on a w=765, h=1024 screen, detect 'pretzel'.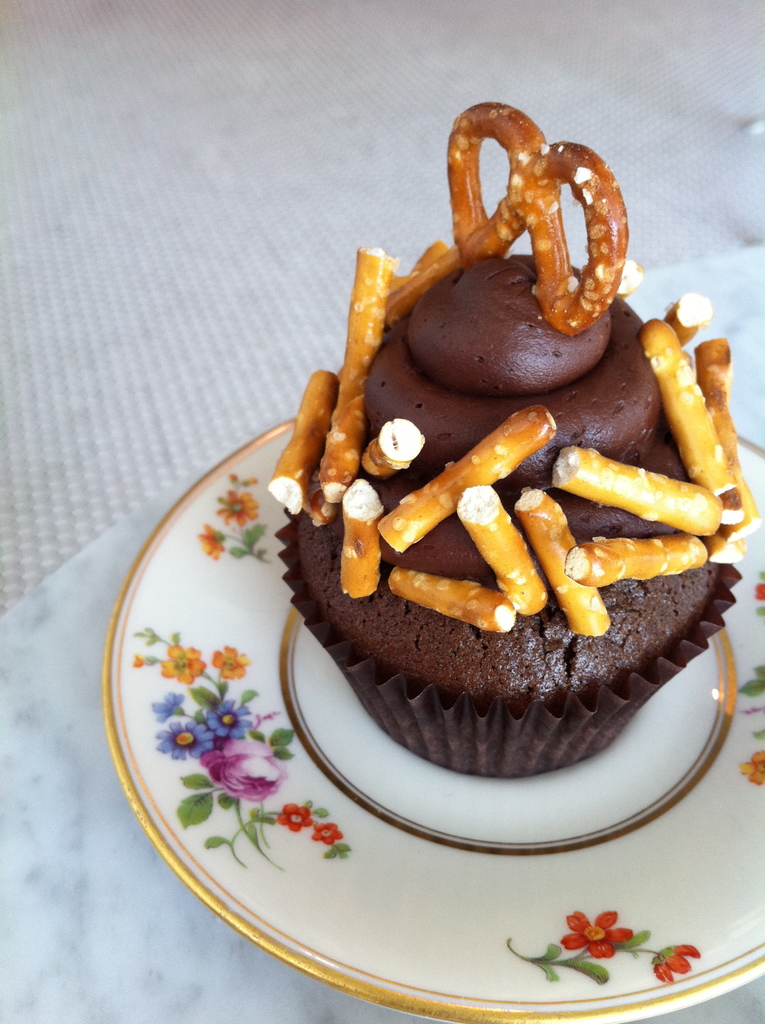
(x1=448, y1=102, x2=631, y2=333).
